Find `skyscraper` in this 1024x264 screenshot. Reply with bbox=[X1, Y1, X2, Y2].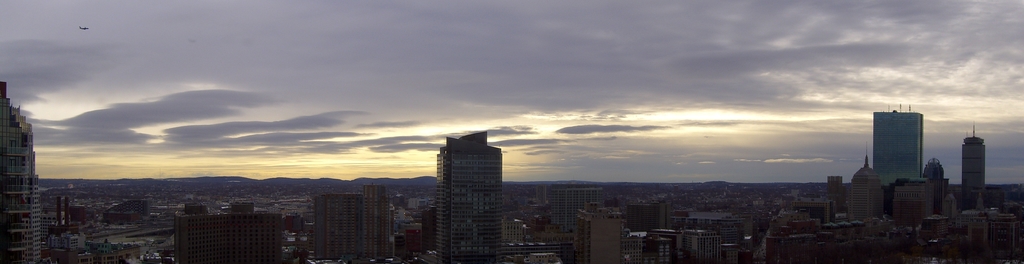
bbox=[421, 120, 511, 251].
